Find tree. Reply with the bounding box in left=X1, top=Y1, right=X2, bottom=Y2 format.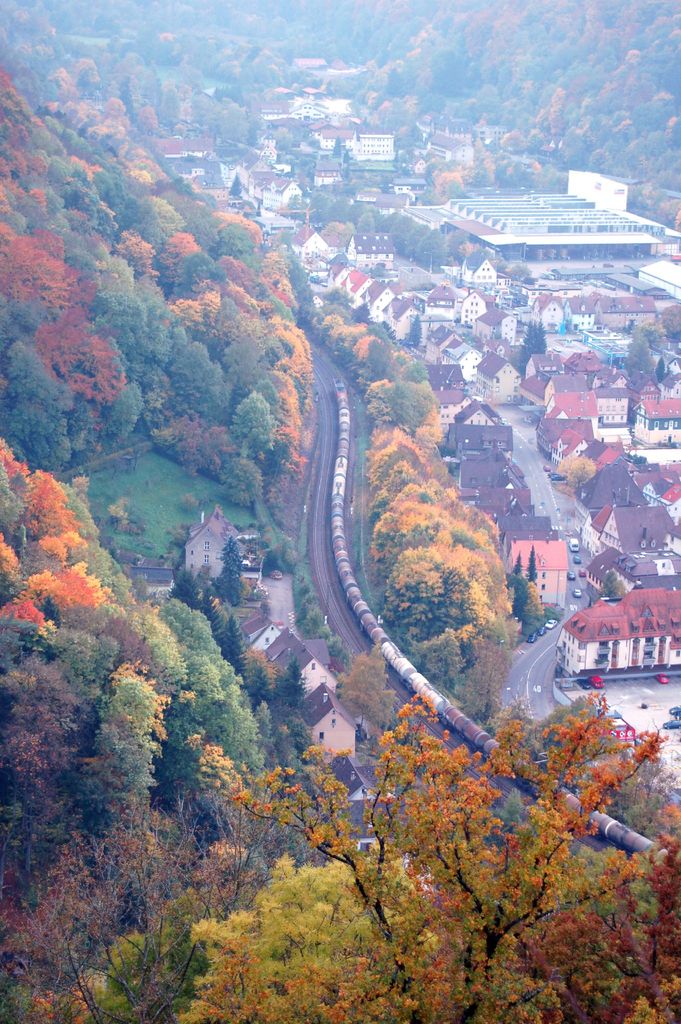
left=206, top=211, right=264, bottom=278.
